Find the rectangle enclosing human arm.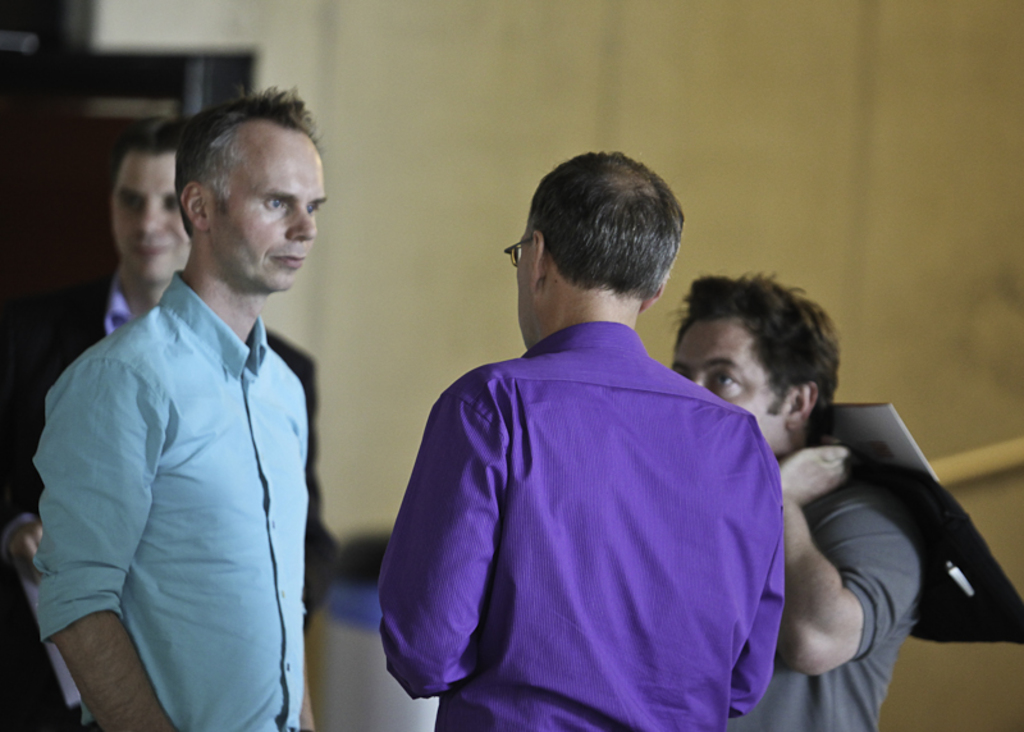
bbox=[298, 655, 315, 731].
